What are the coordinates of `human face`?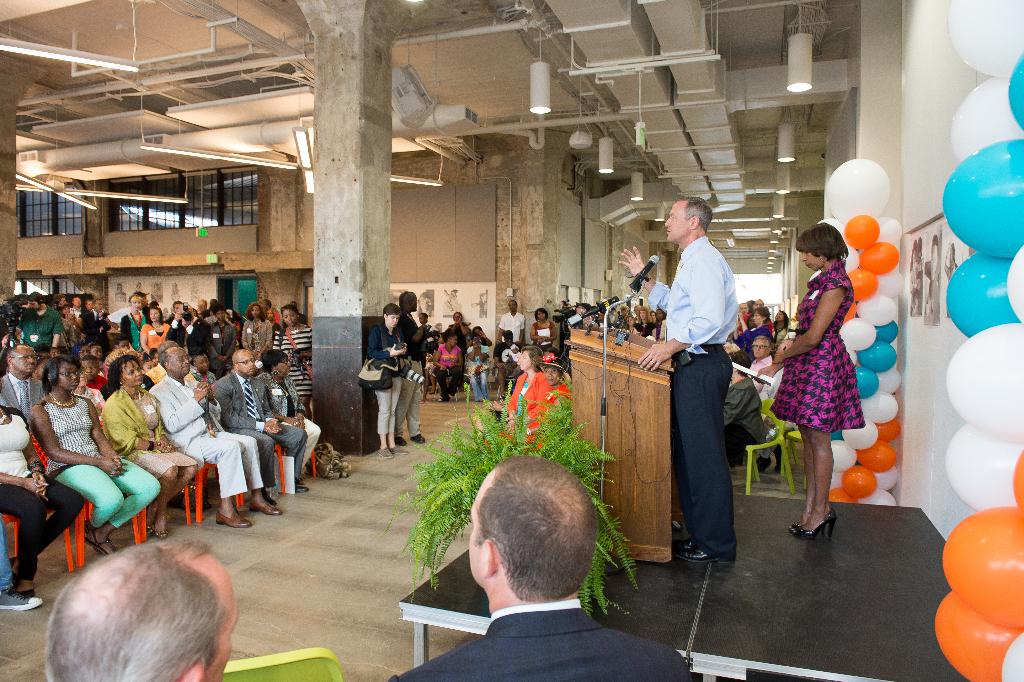
x1=747 y1=336 x2=768 y2=360.
